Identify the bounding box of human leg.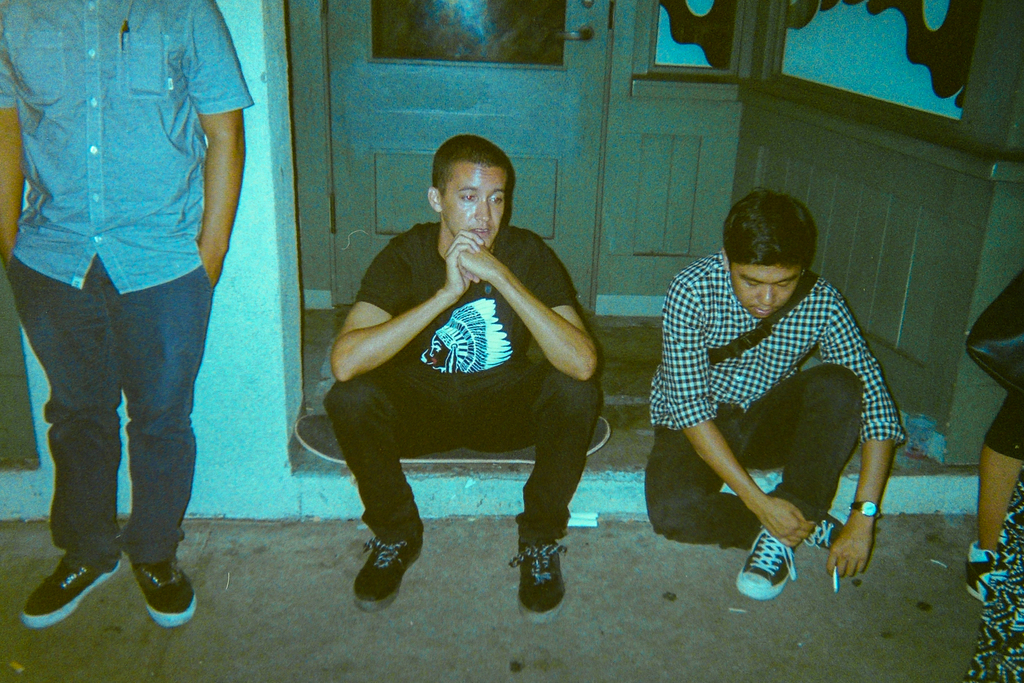
region(644, 401, 850, 539).
